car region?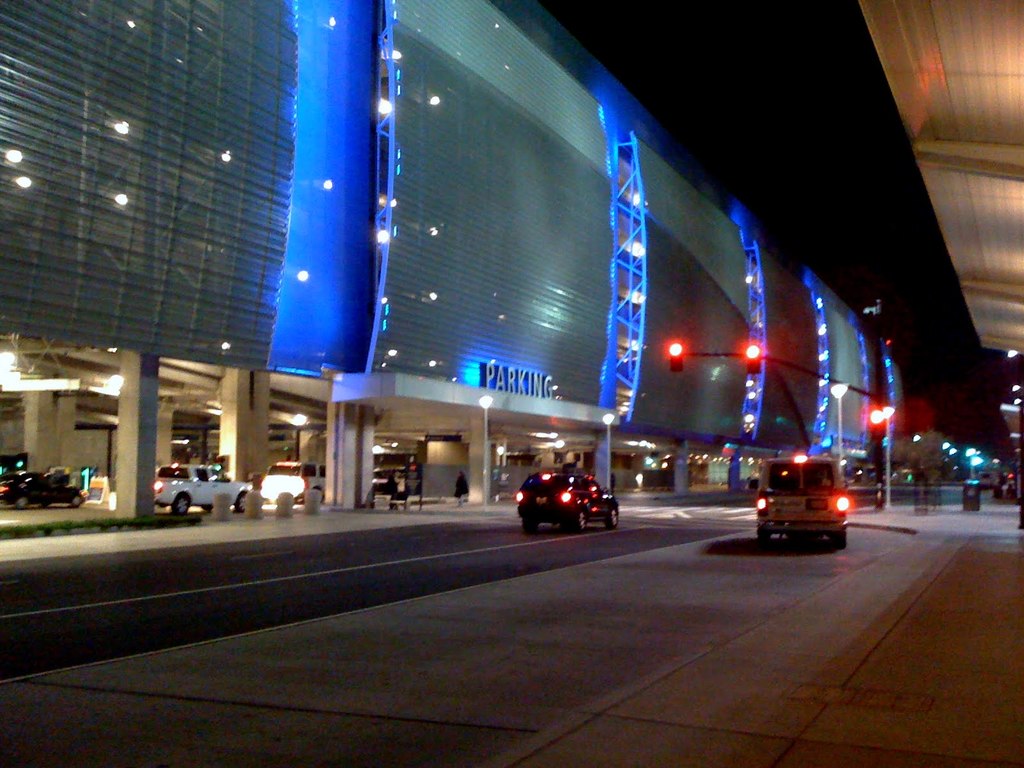
(x1=257, y1=460, x2=328, y2=508)
